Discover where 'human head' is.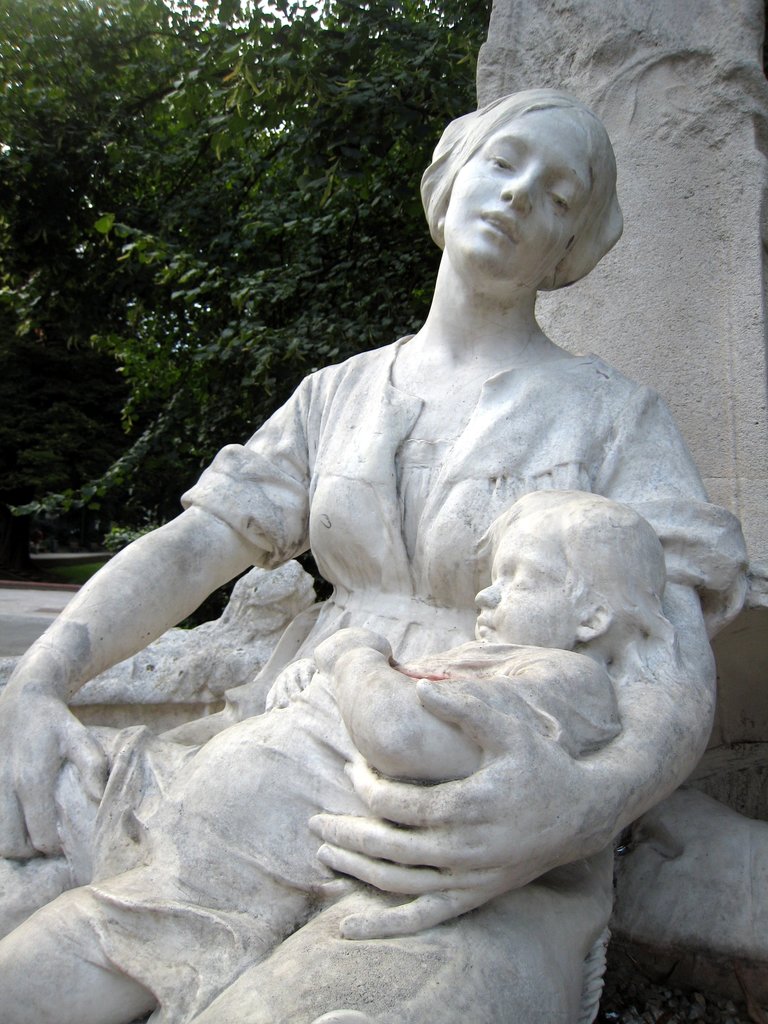
Discovered at [472,488,663,643].
